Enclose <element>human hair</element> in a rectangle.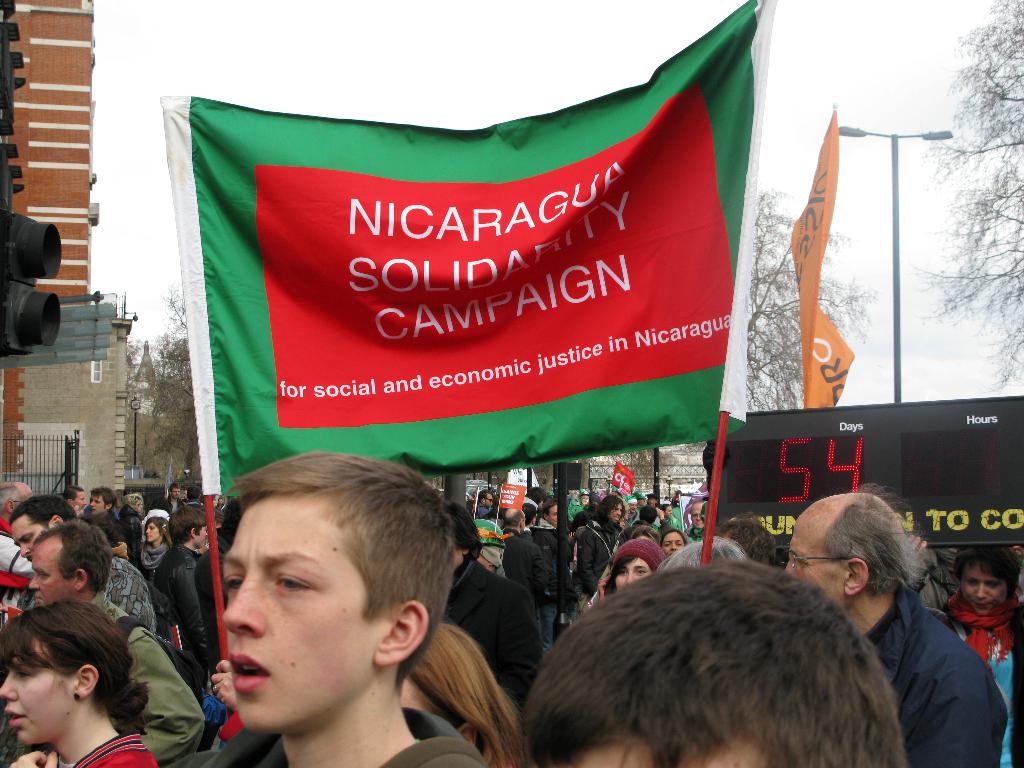
<region>165, 502, 210, 547</region>.
